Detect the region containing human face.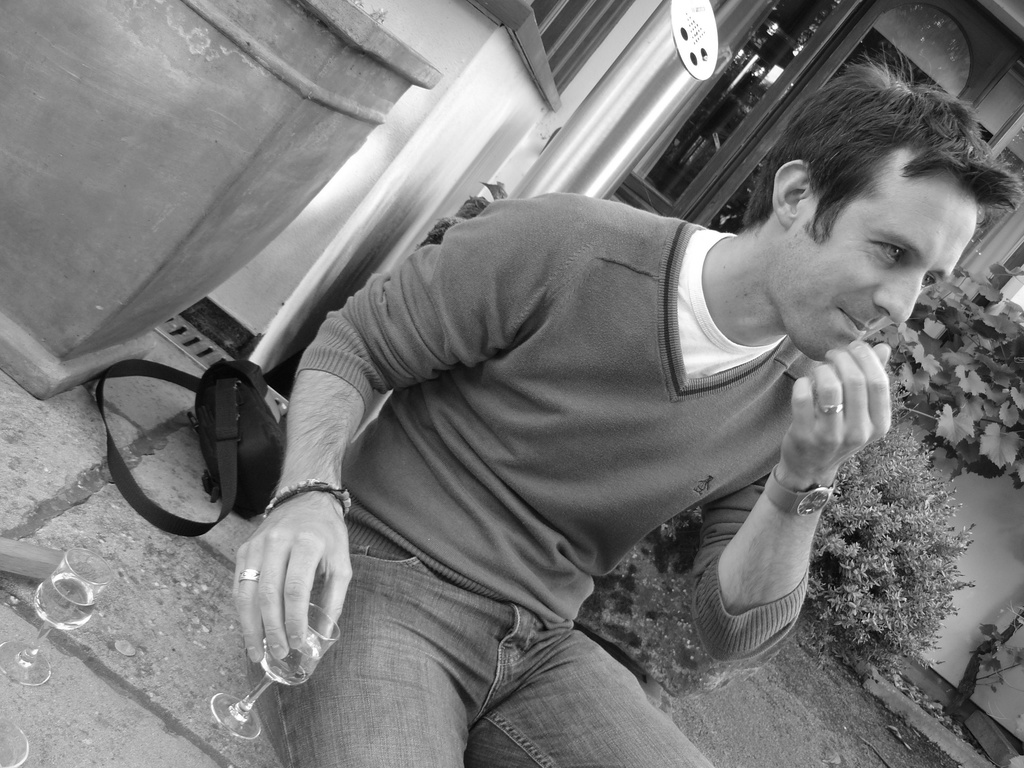
{"left": 789, "top": 192, "right": 981, "bottom": 352}.
